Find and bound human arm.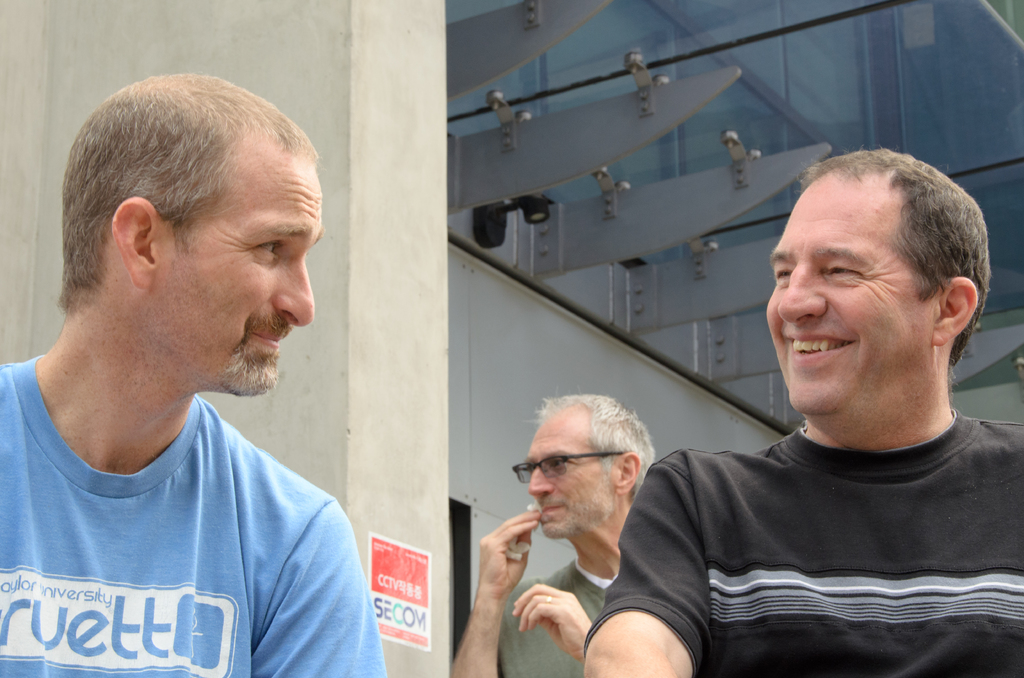
Bound: {"x1": 452, "y1": 502, "x2": 552, "y2": 677}.
